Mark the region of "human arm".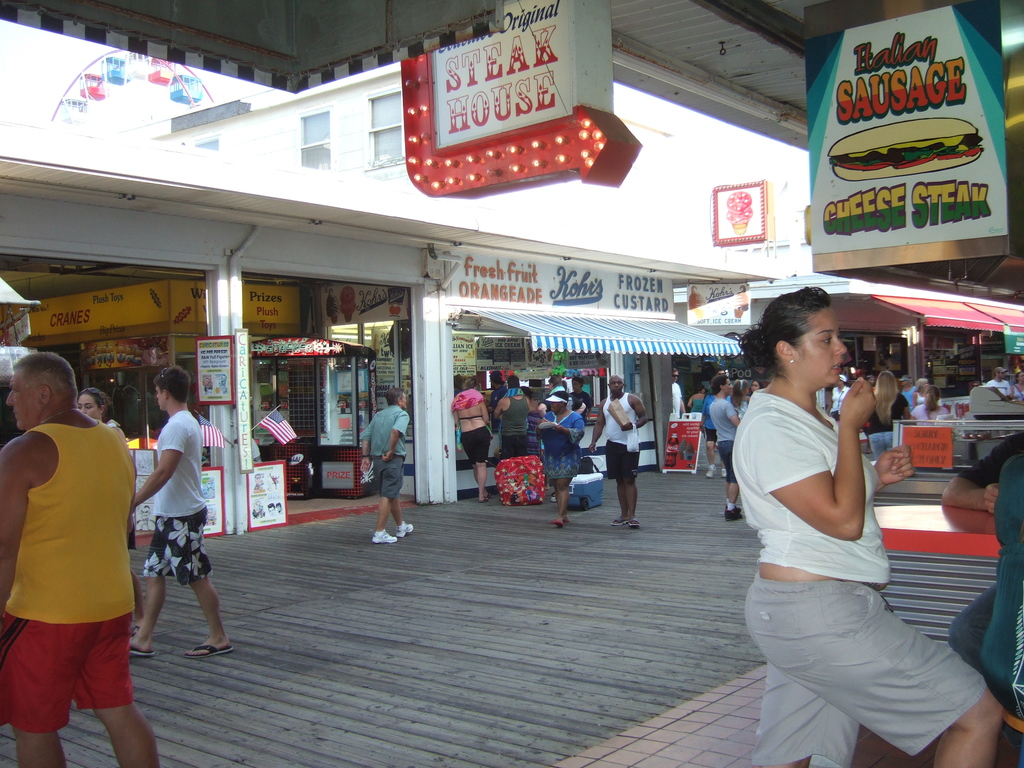
Region: box=[678, 388, 687, 412].
